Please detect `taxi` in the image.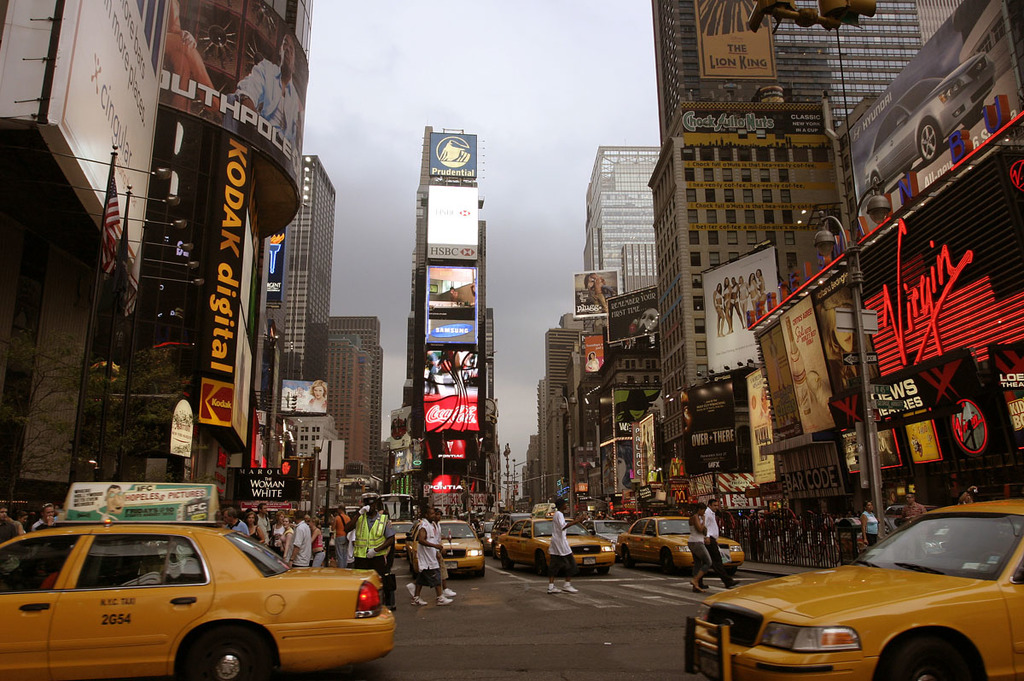
(614,515,751,569).
